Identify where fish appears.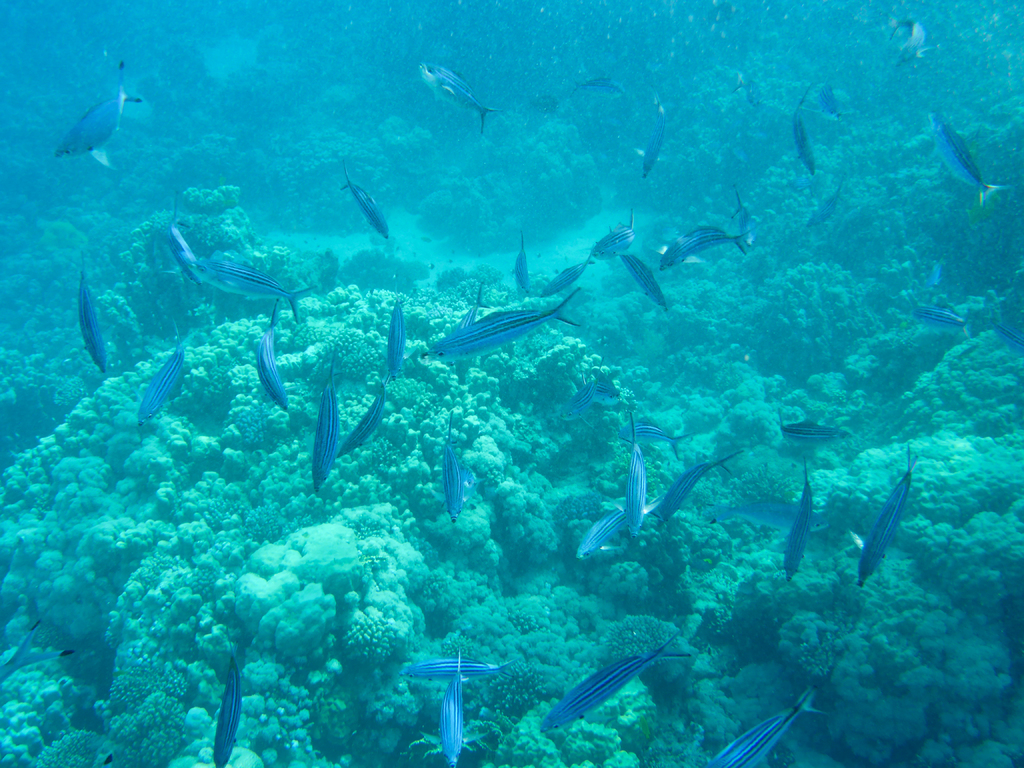
Appears at BBox(783, 460, 817, 583).
